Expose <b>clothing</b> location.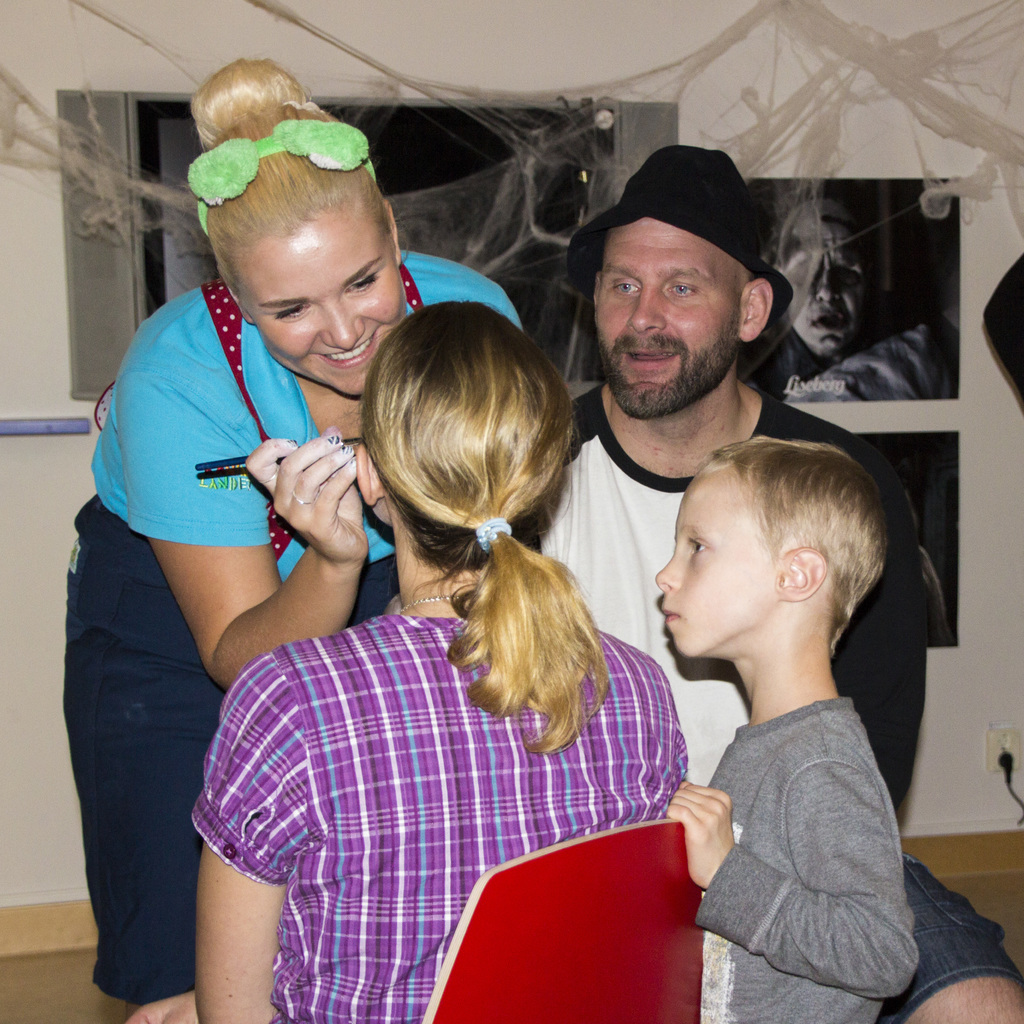
Exposed at {"left": 556, "top": 355, "right": 948, "bottom": 810}.
